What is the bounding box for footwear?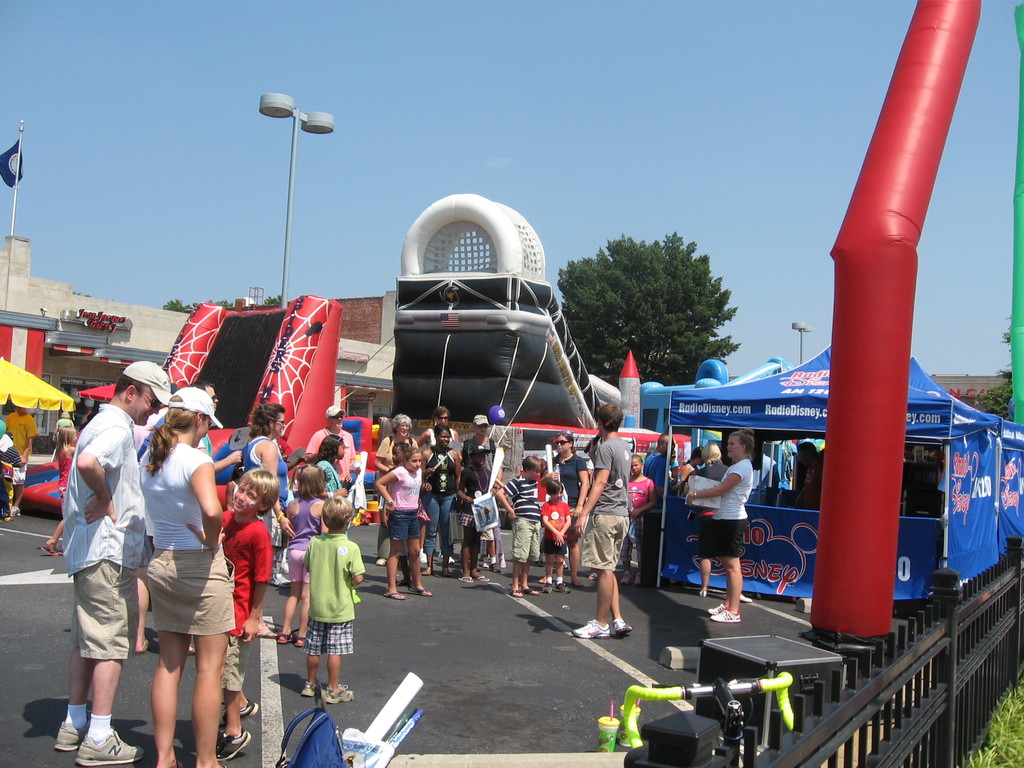
left=510, top=589, right=520, bottom=597.
